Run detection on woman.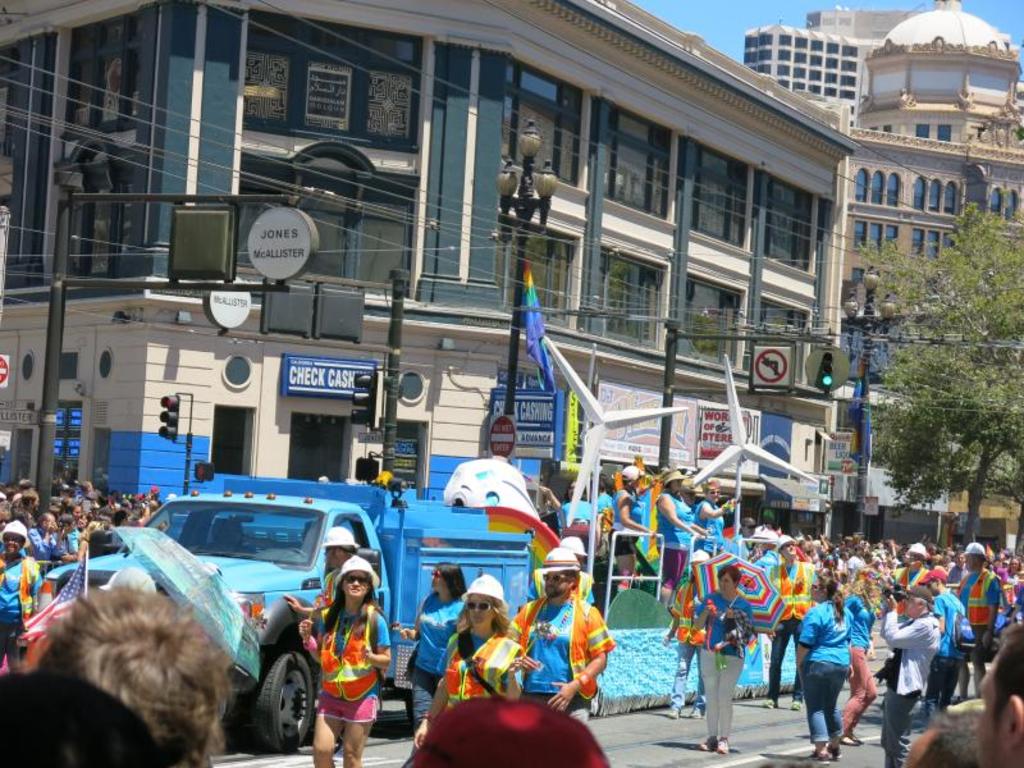
Result: detection(296, 557, 389, 767).
